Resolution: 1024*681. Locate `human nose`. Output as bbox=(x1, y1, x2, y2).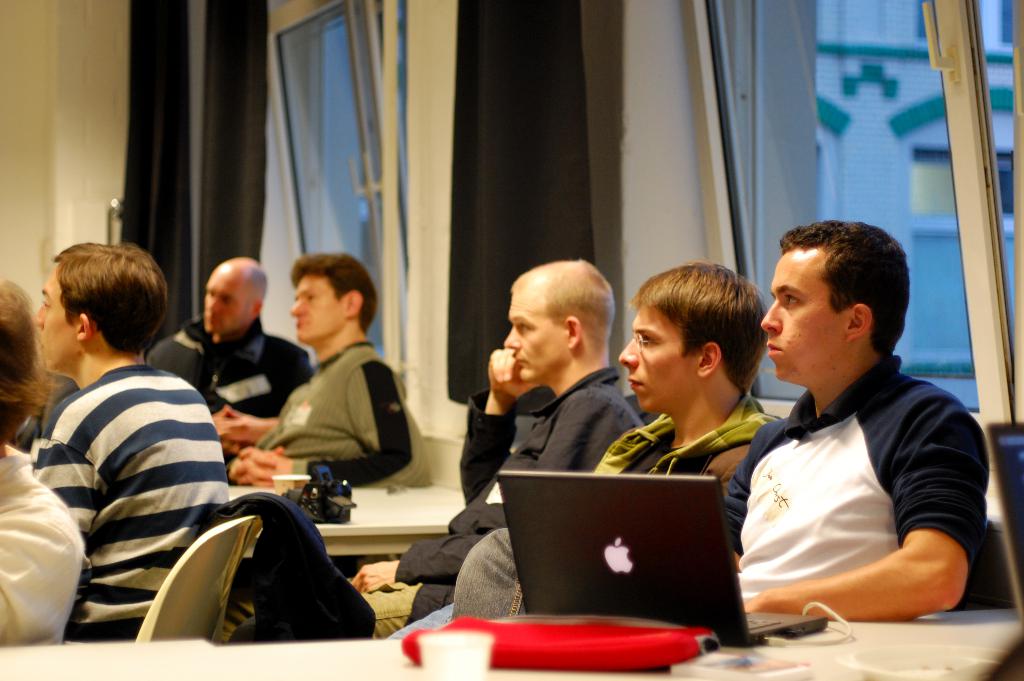
bbox=(209, 298, 219, 314).
